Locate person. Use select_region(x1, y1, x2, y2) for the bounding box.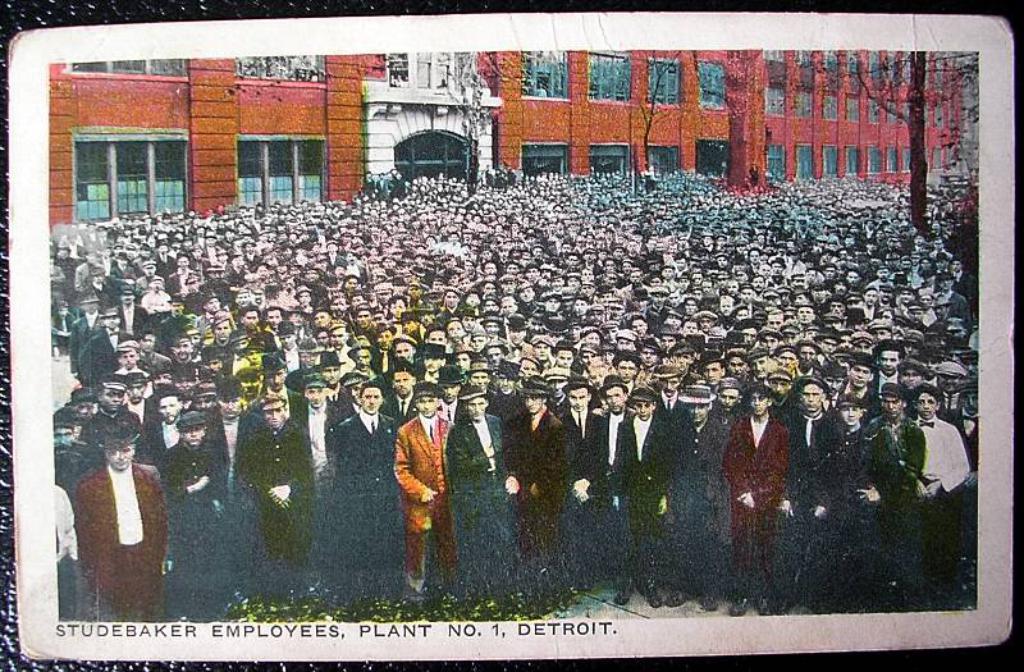
select_region(530, 333, 553, 365).
